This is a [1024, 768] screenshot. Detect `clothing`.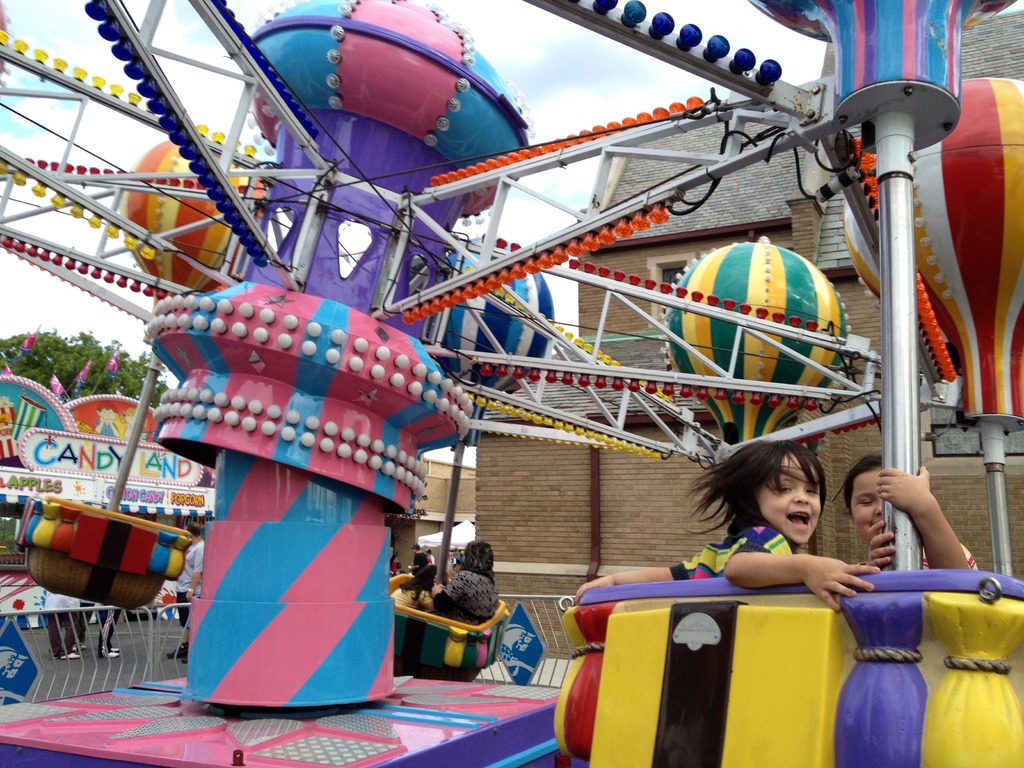
l=81, t=602, r=93, b=641.
